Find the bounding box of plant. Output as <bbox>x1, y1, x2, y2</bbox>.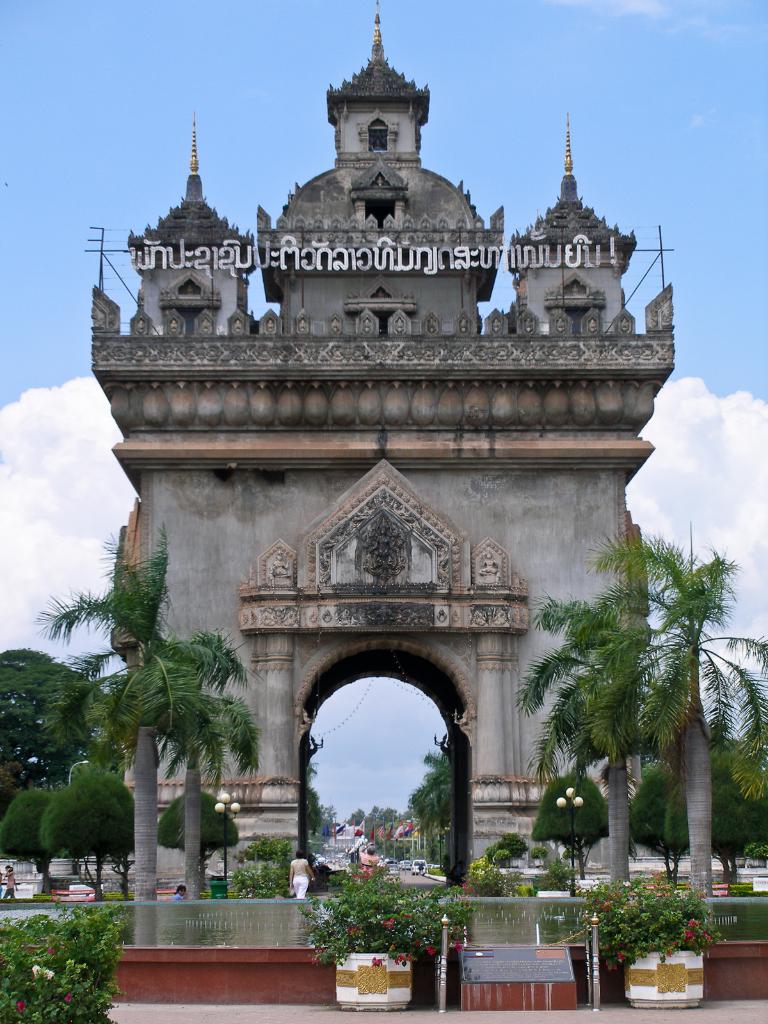
<bbox>742, 844, 767, 860</bbox>.
